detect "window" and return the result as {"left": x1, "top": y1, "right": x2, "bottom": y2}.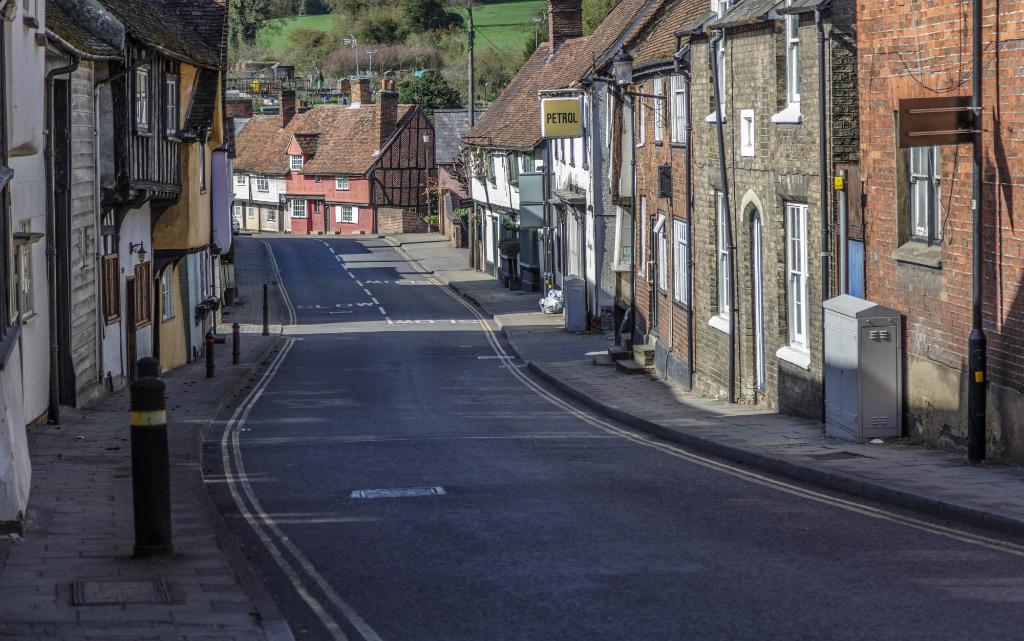
{"left": 483, "top": 155, "right": 495, "bottom": 179}.
